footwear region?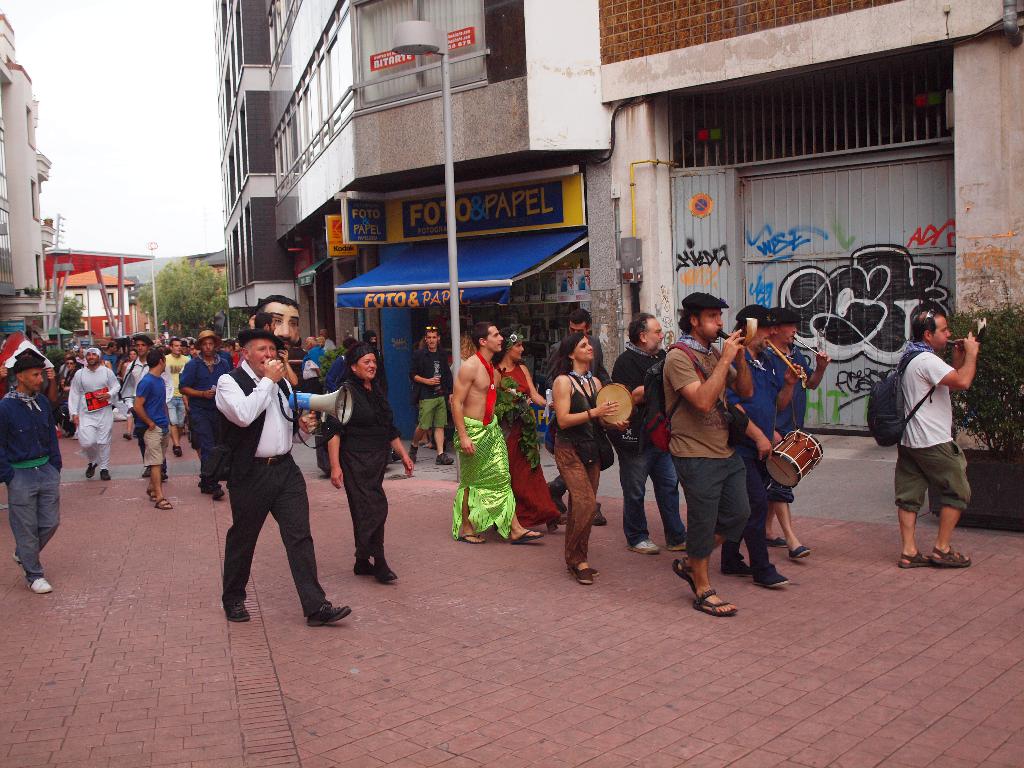
bbox=[538, 513, 568, 536]
